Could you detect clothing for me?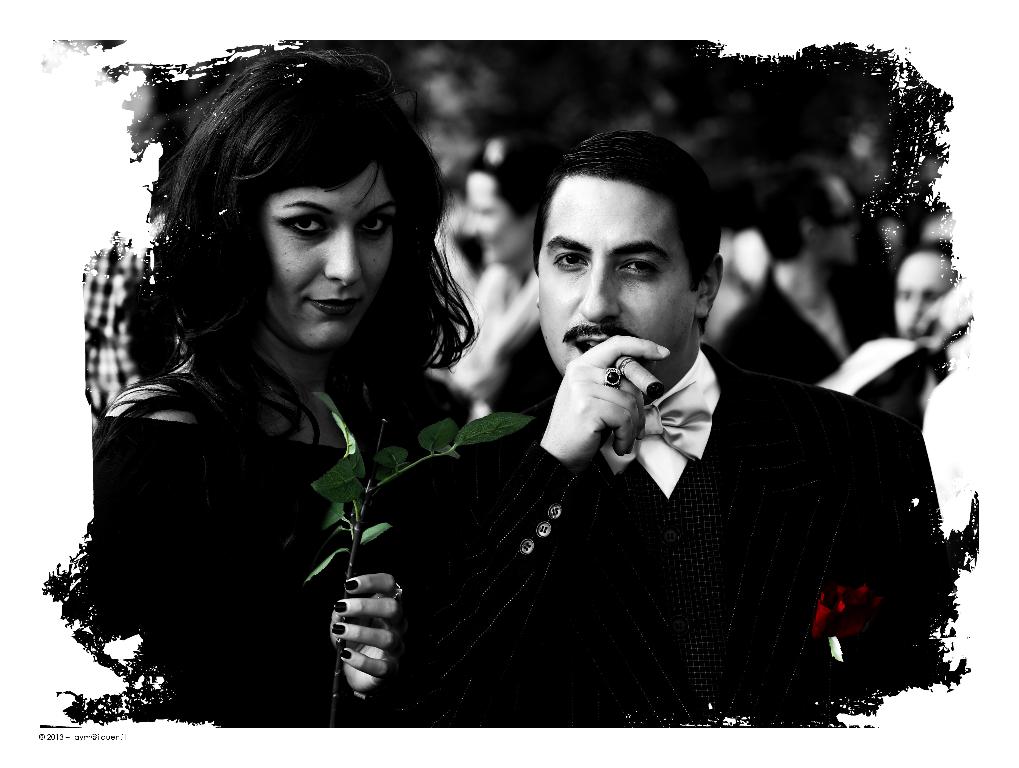
Detection result: x1=98 y1=366 x2=459 y2=726.
